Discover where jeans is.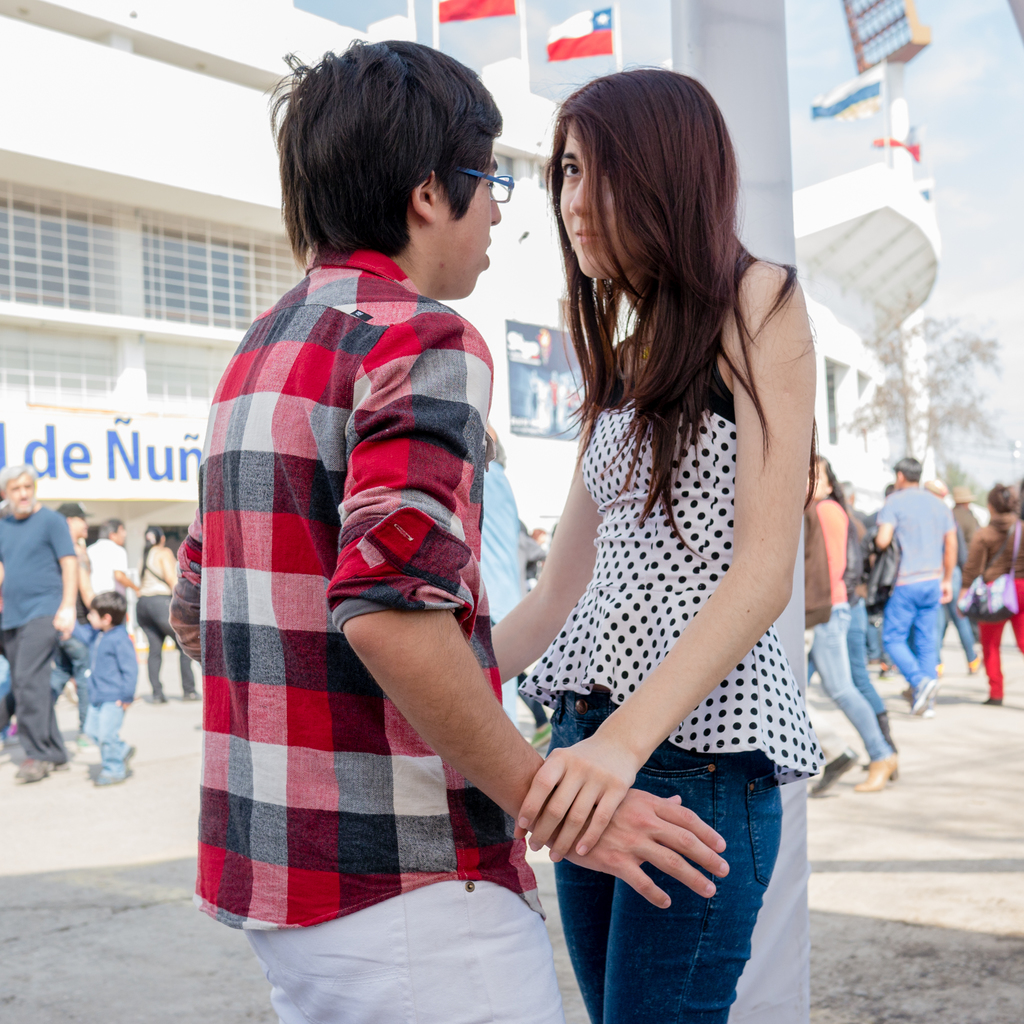
Discovered at (left=810, top=604, right=888, bottom=760).
